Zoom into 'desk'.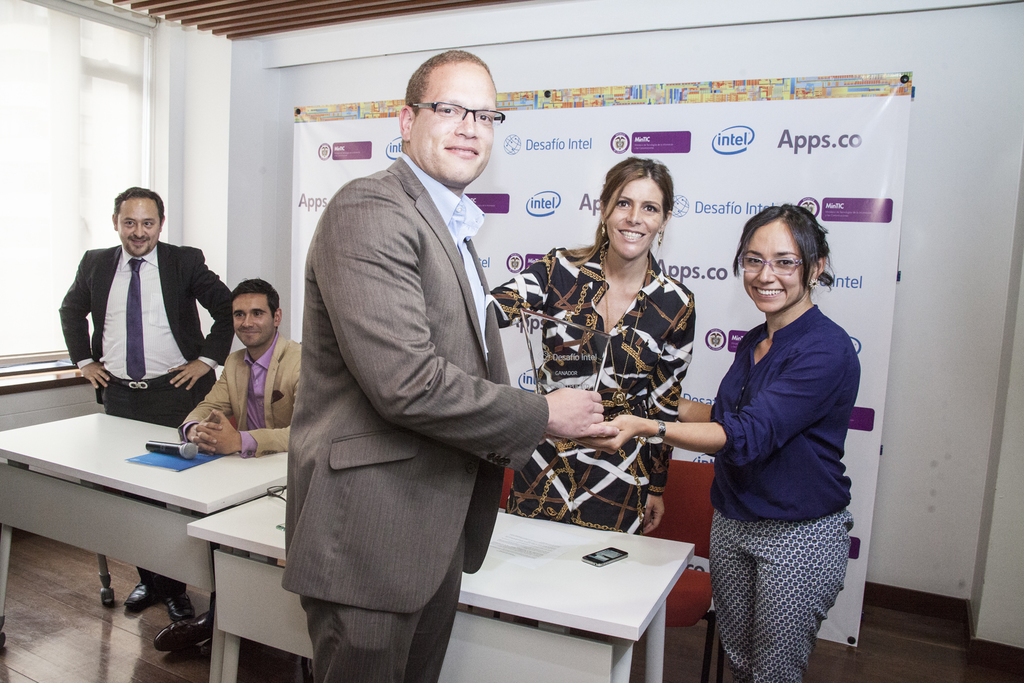
Zoom target: Rect(15, 407, 287, 607).
